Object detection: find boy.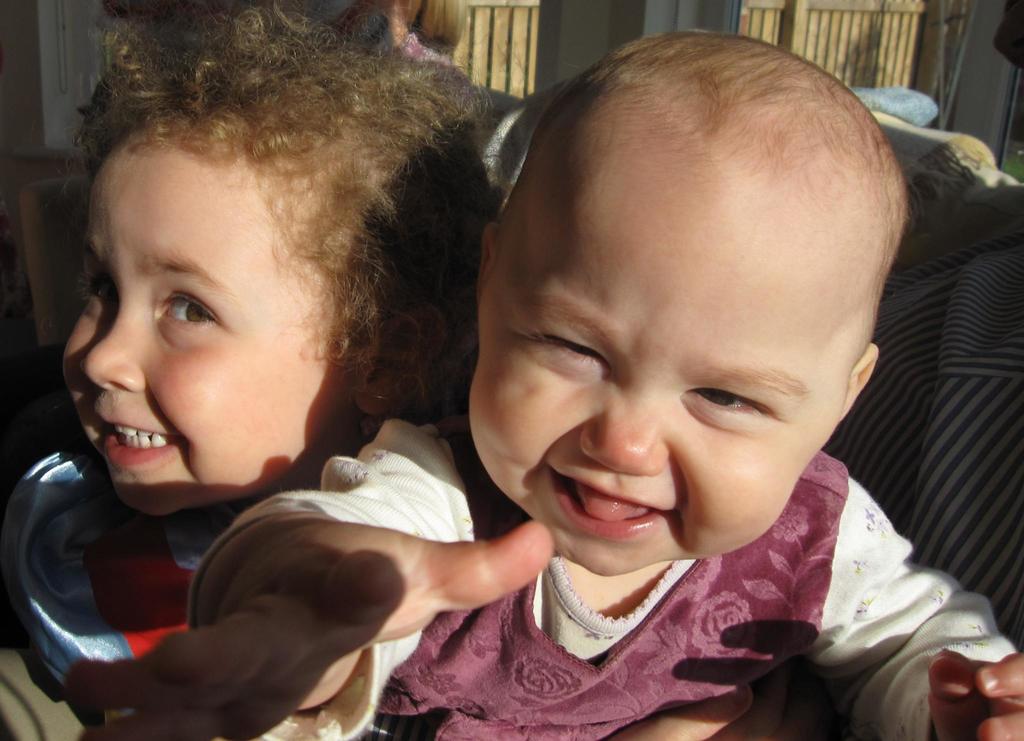
[244,47,931,733].
